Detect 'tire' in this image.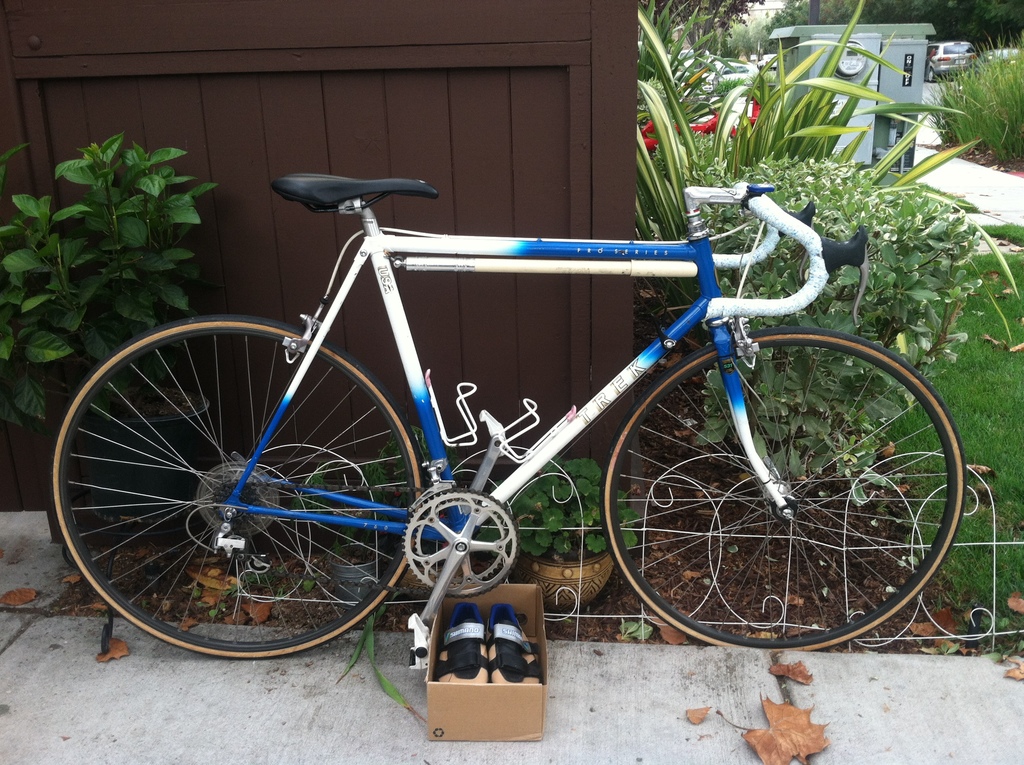
Detection: 929/67/937/84.
